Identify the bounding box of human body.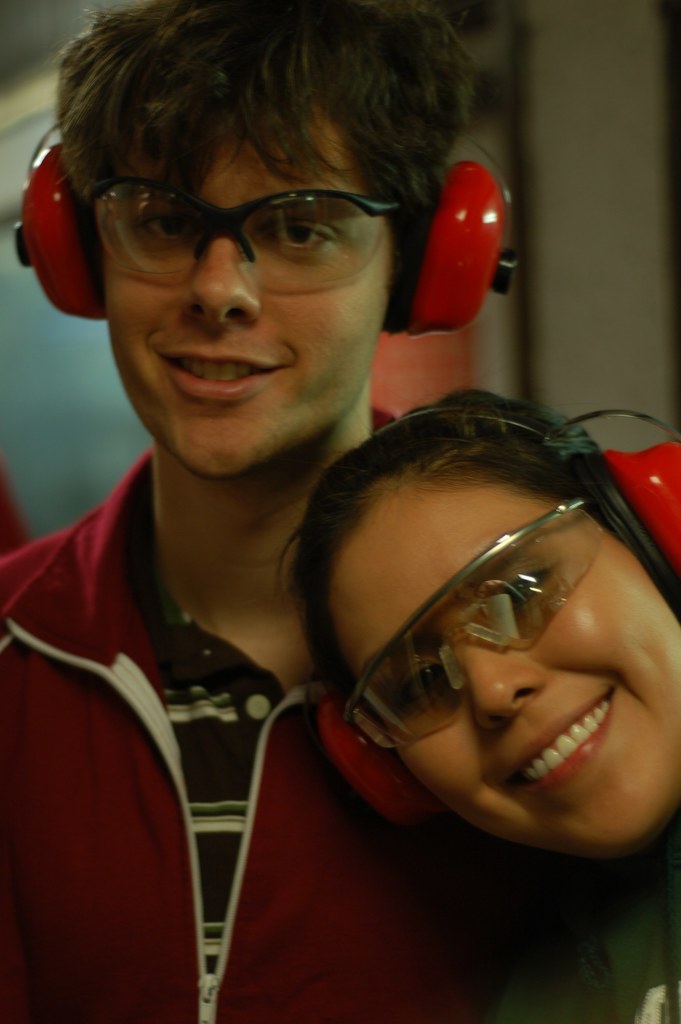
(x1=276, y1=396, x2=680, y2=1023).
